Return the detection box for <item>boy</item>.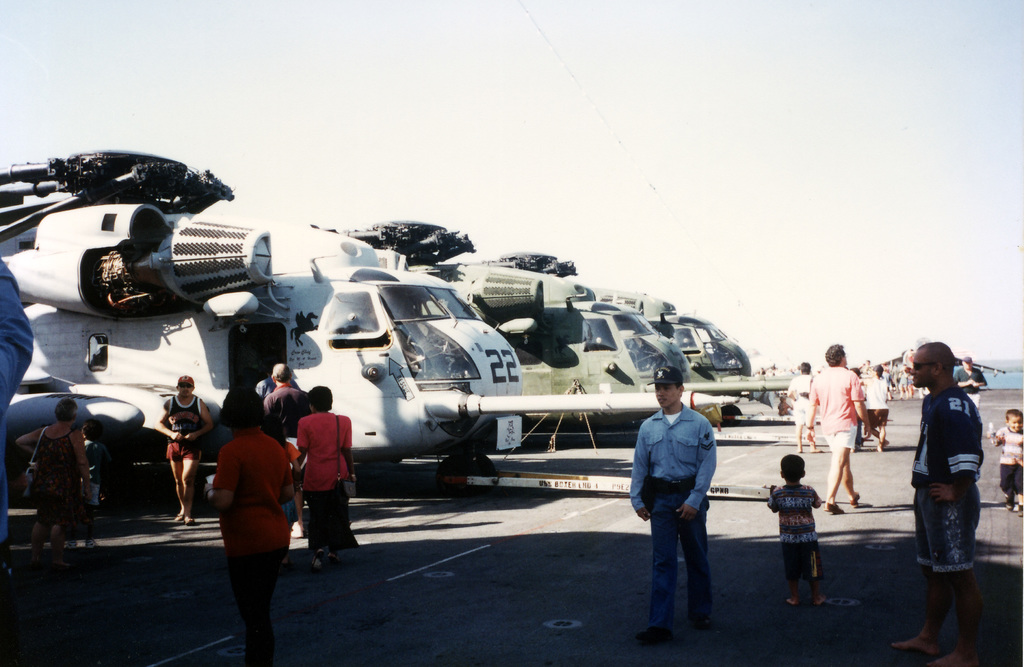
bbox=[762, 444, 829, 611].
